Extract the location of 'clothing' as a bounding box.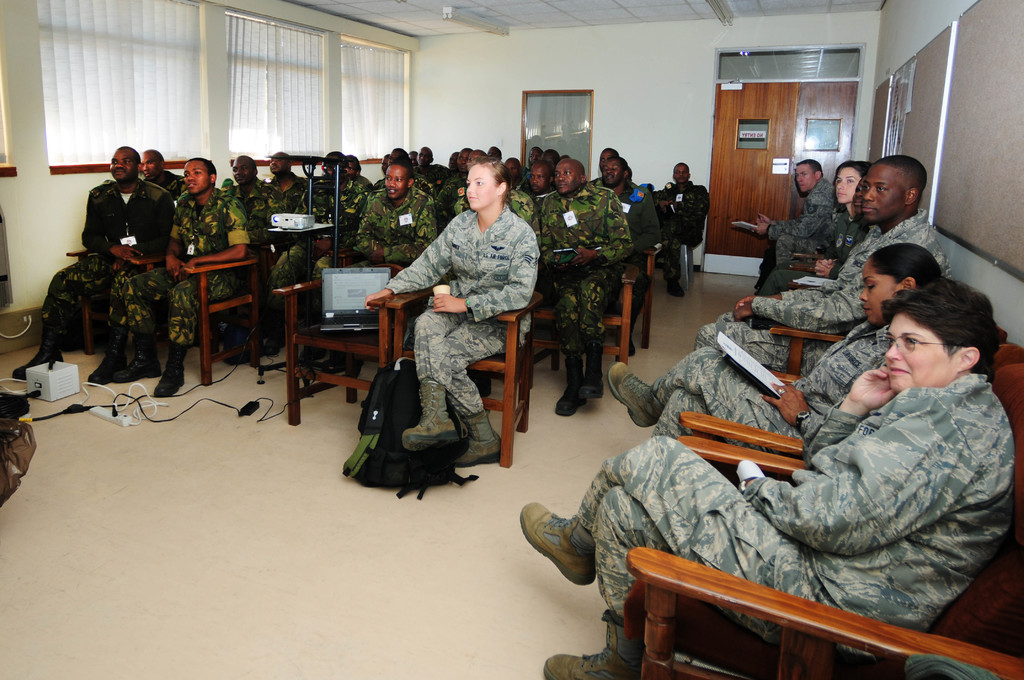
Rect(222, 177, 282, 240).
